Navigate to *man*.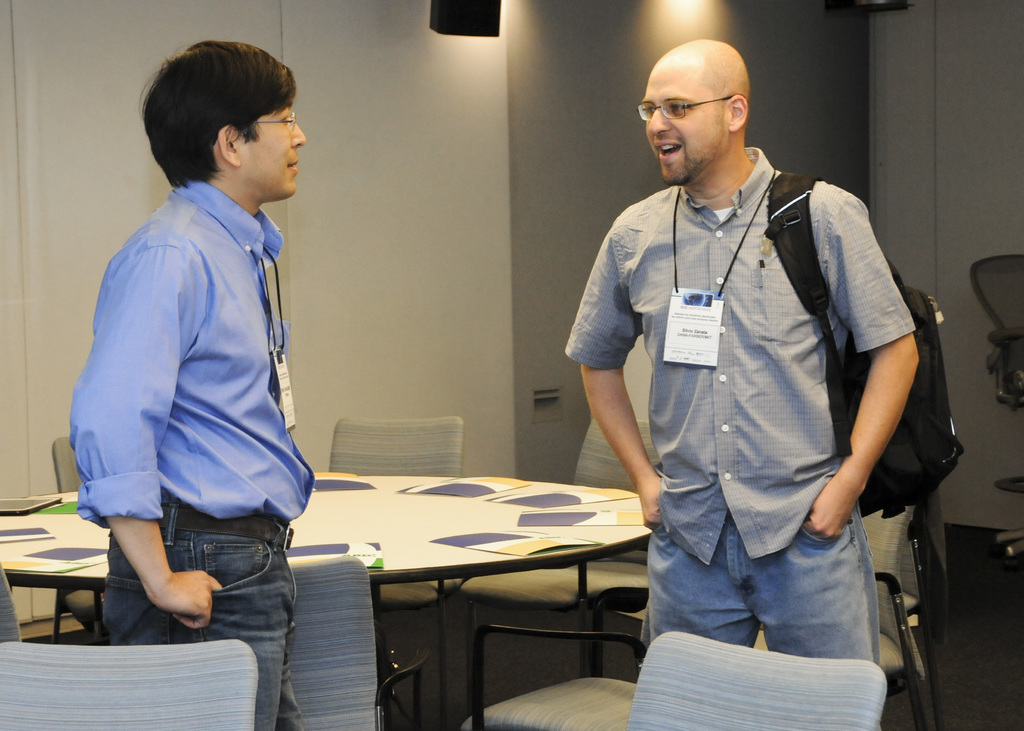
Navigation target: [left=557, top=36, right=968, bottom=668].
